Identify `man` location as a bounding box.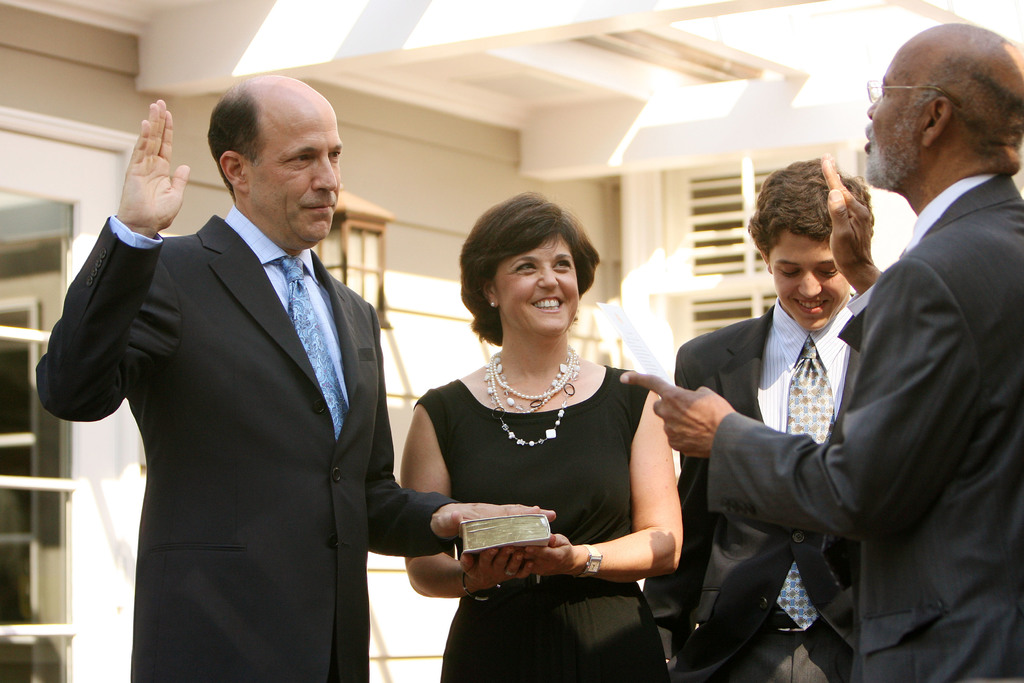
[left=619, top=21, right=1023, bottom=682].
